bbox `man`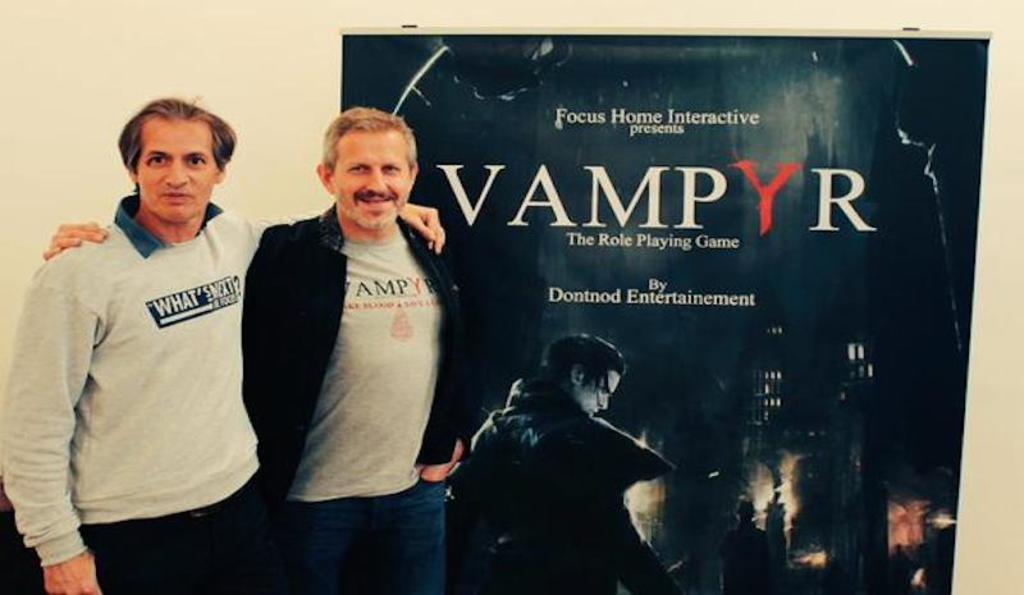
left=438, top=330, right=673, bottom=594
